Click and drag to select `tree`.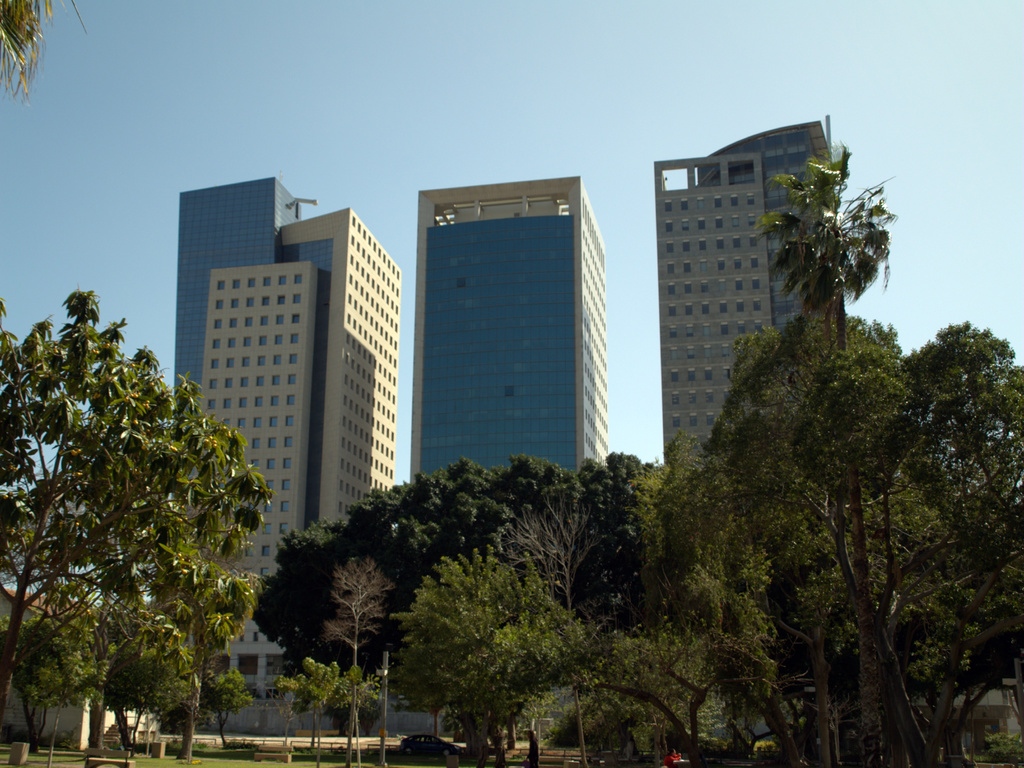
Selection: bbox(481, 446, 607, 753).
